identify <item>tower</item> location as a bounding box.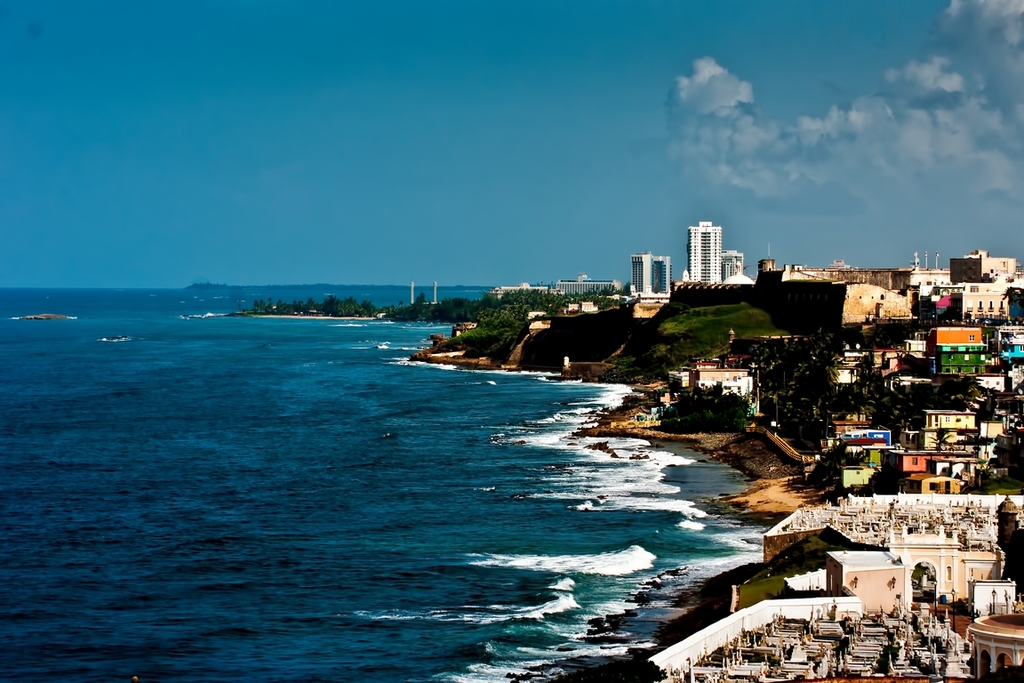
region(632, 253, 672, 301).
